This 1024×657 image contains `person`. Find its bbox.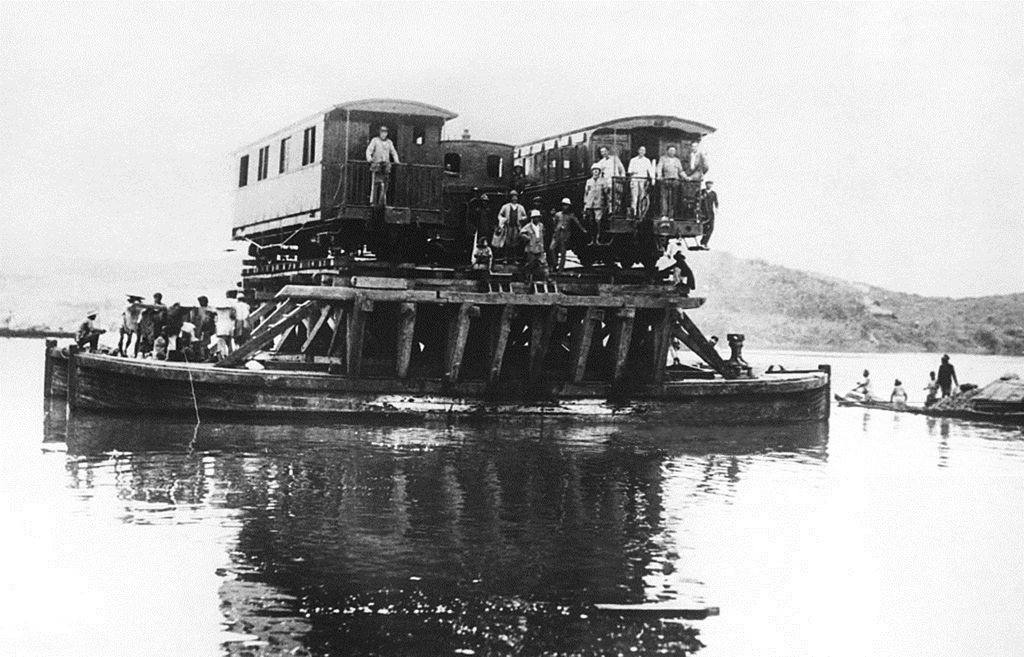
[194,295,218,364].
